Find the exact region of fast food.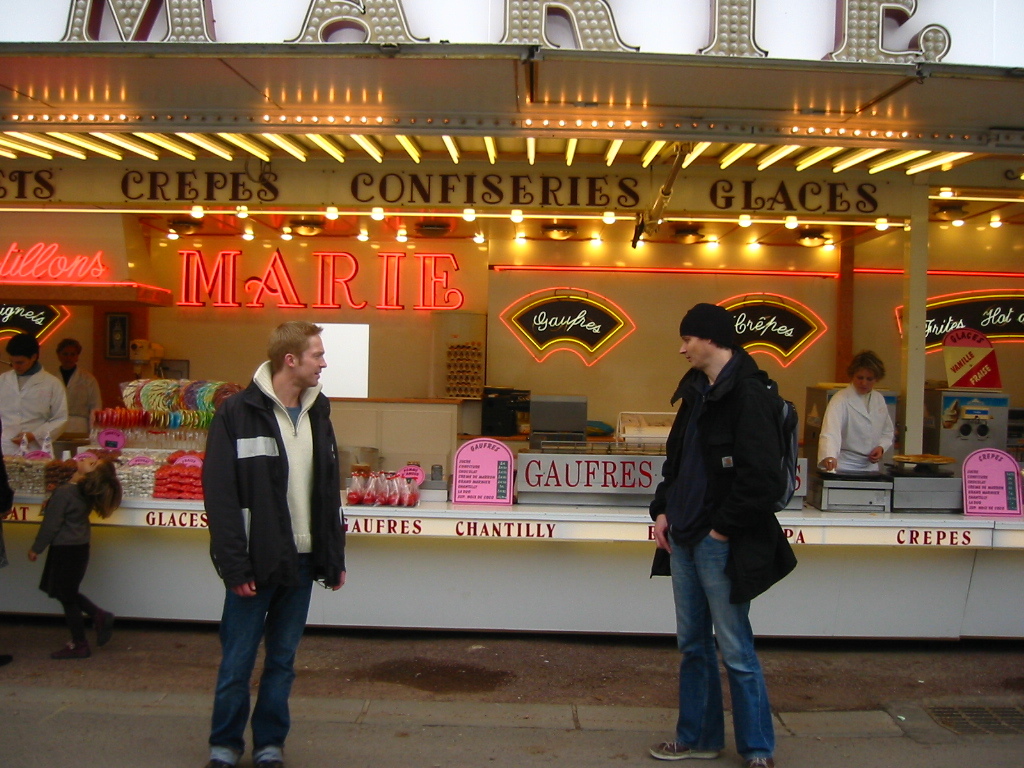
Exact region: bbox=[127, 449, 210, 505].
